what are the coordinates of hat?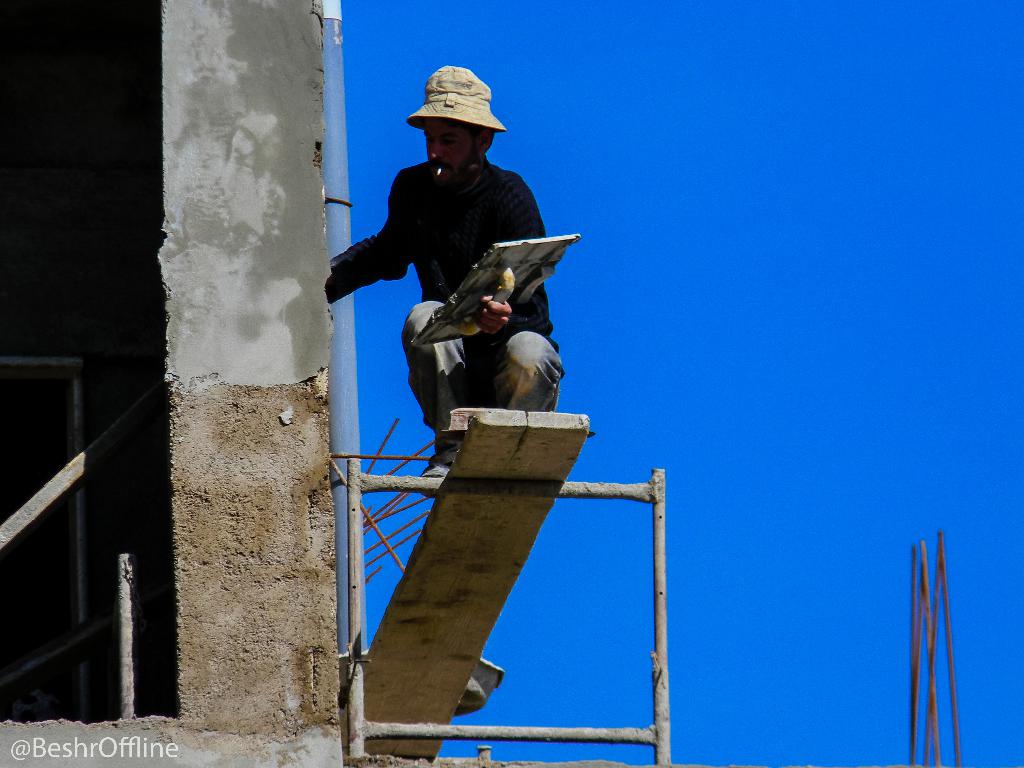
406 61 507 132.
